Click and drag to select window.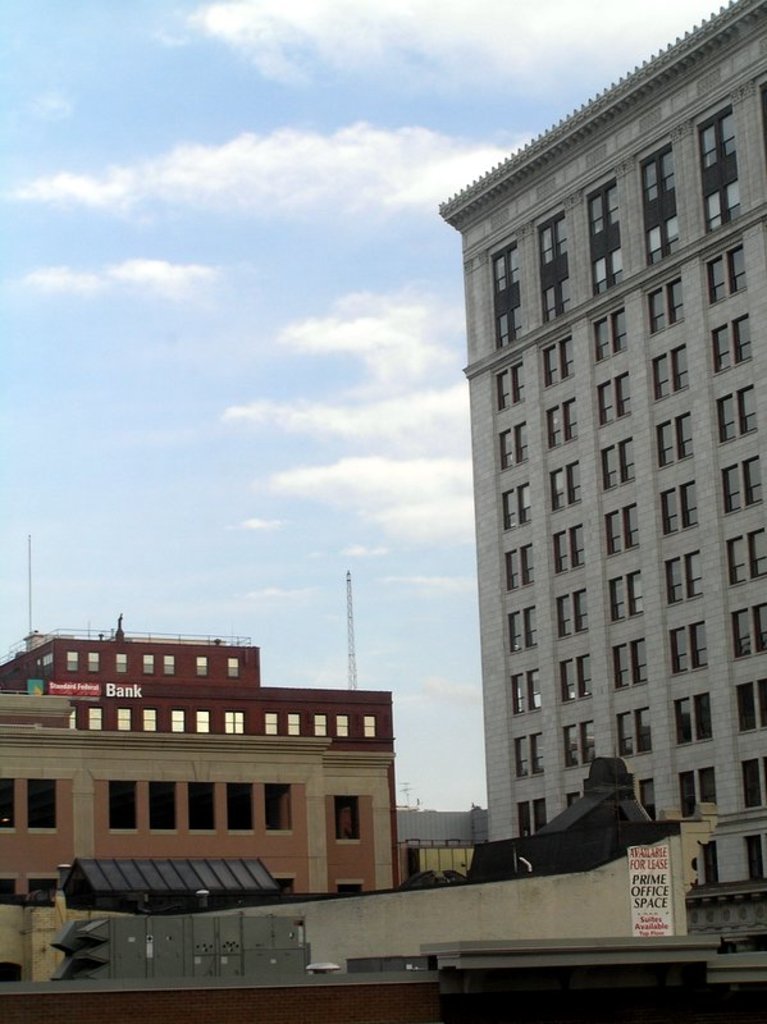
Selection: x1=608, y1=566, x2=647, y2=621.
